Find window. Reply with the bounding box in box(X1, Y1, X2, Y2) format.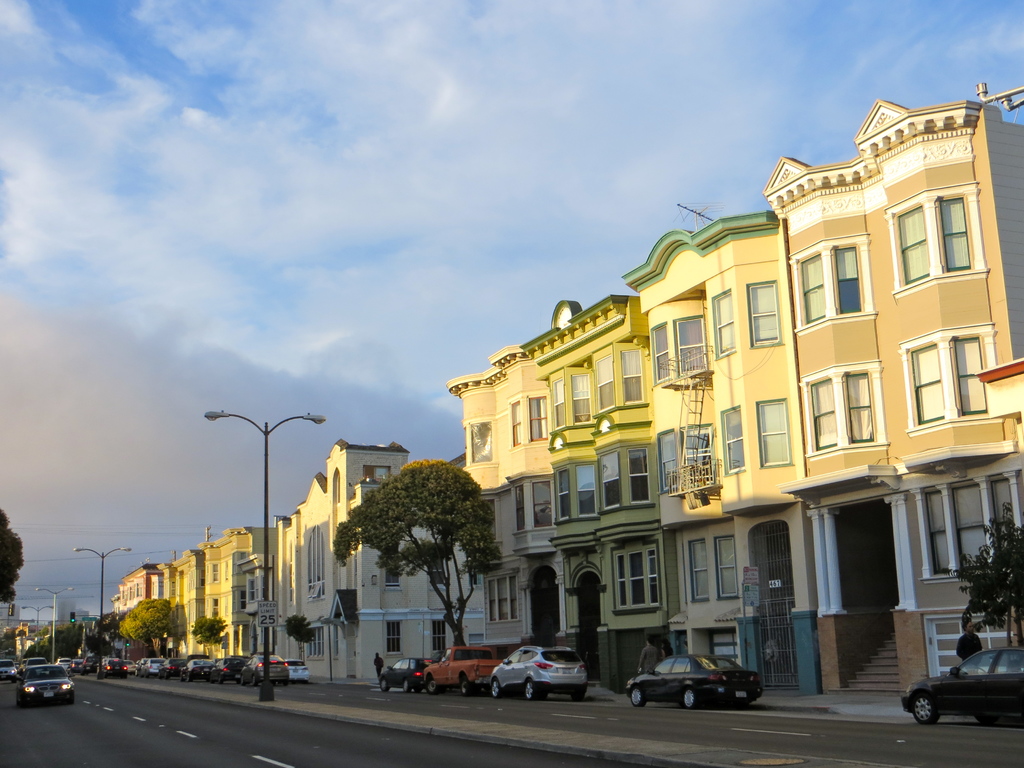
box(516, 483, 527, 529).
